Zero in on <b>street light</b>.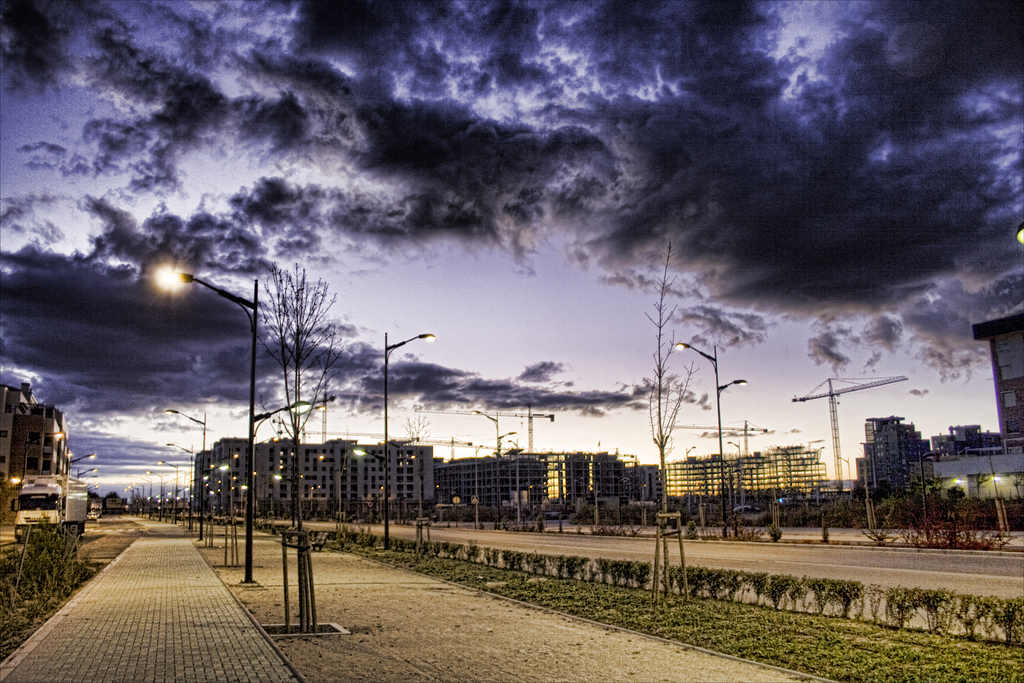
Zeroed in: (160, 461, 181, 523).
